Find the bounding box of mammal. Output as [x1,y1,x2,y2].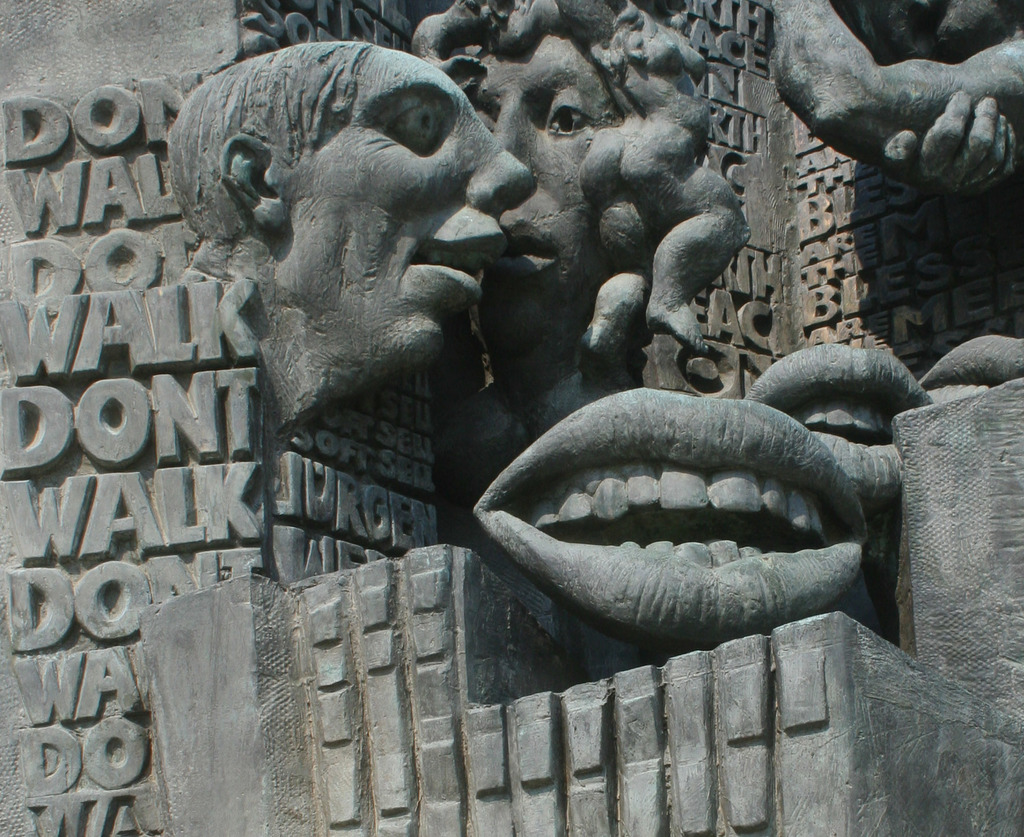
[472,382,876,646].
